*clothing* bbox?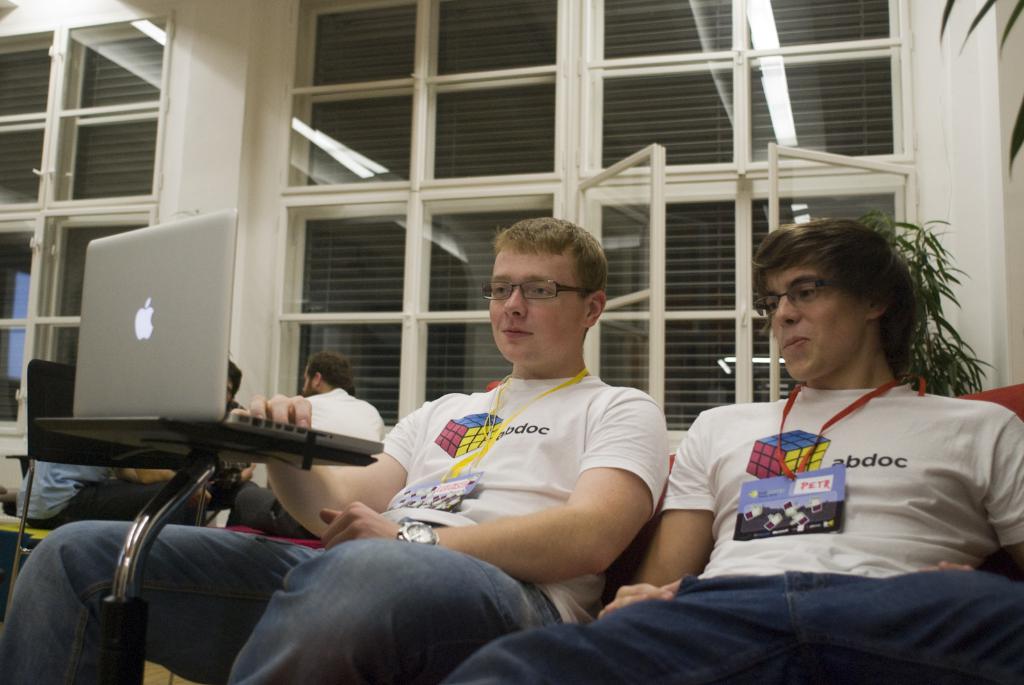
<bbox>0, 372, 666, 684</bbox>
